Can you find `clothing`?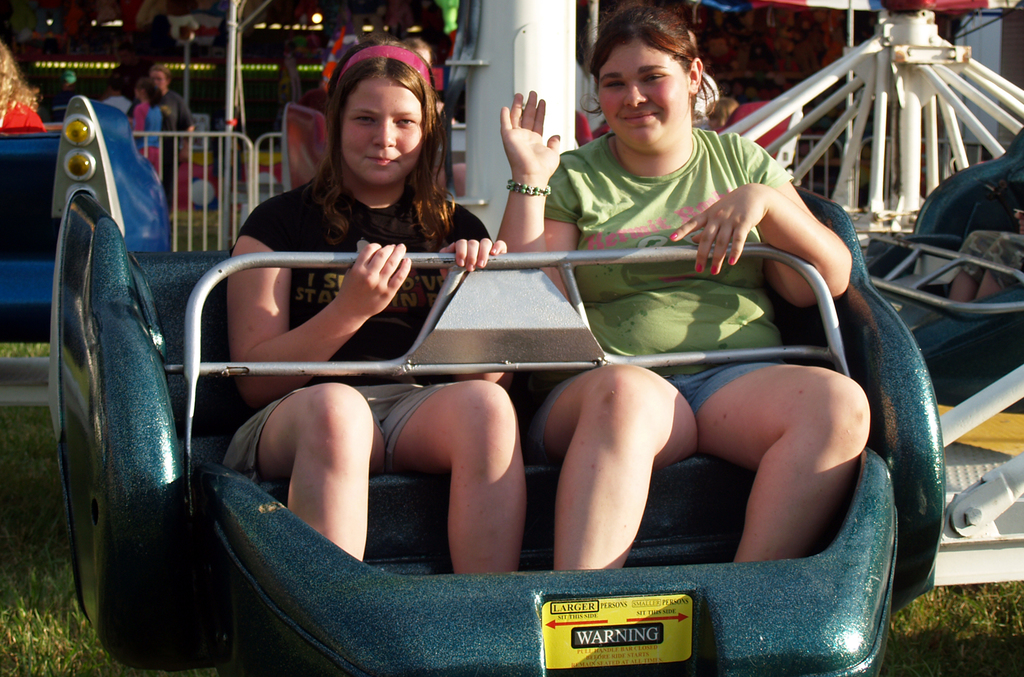
Yes, bounding box: box=[100, 93, 138, 113].
